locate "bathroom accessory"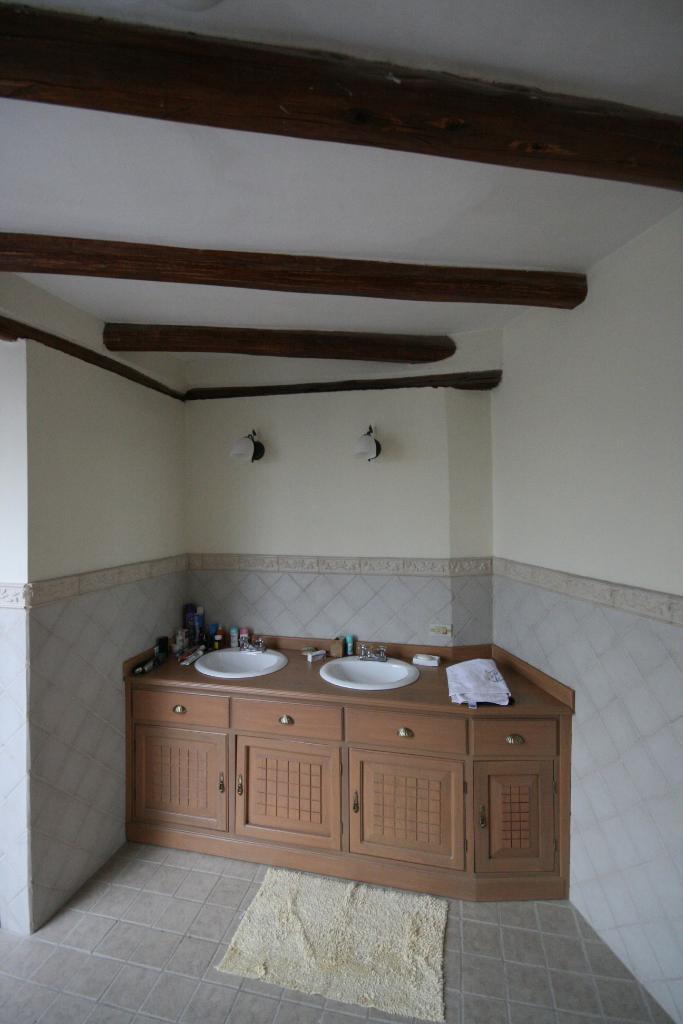
bbox=[237, 635, 267, 653]
